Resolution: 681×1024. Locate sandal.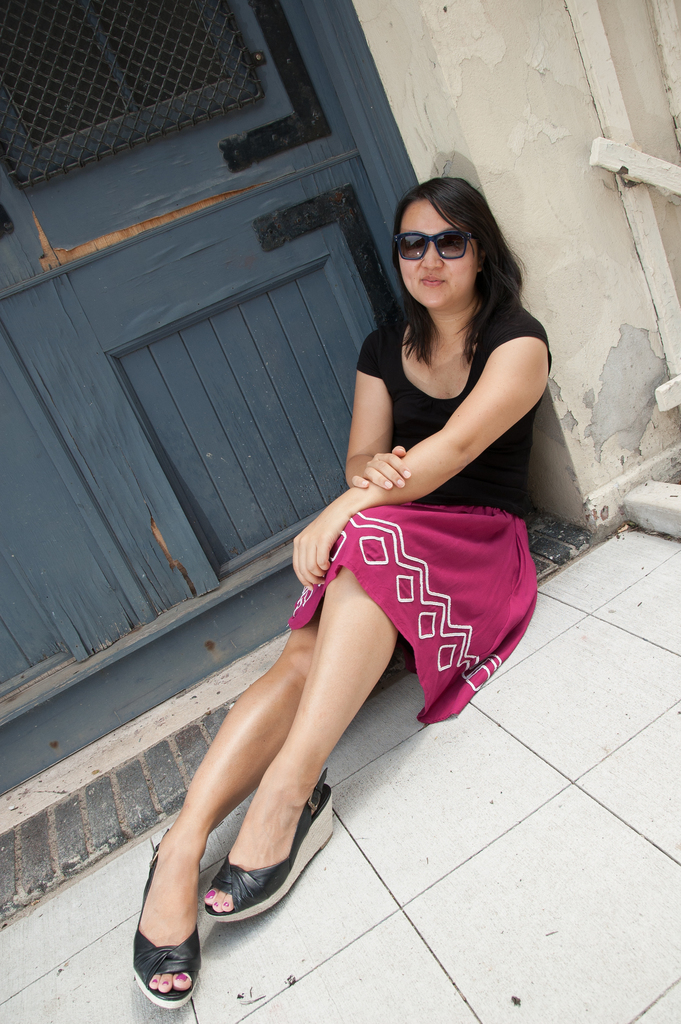
pyautogui.locateOnScreen(133, 835, 201, 1009).
